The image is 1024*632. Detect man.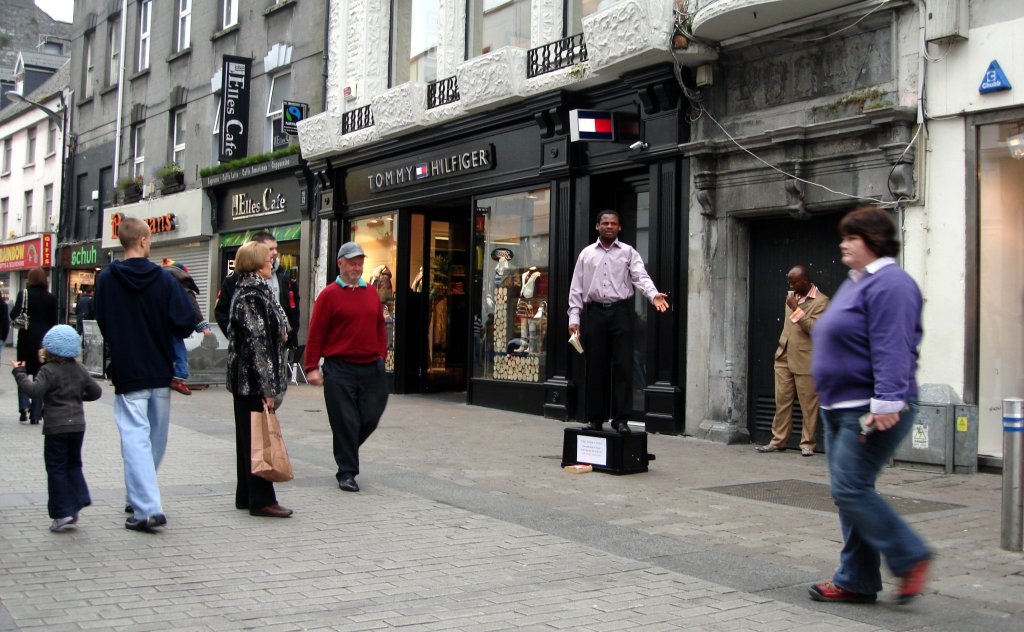
Detection: (215, 229, 303, 408).
